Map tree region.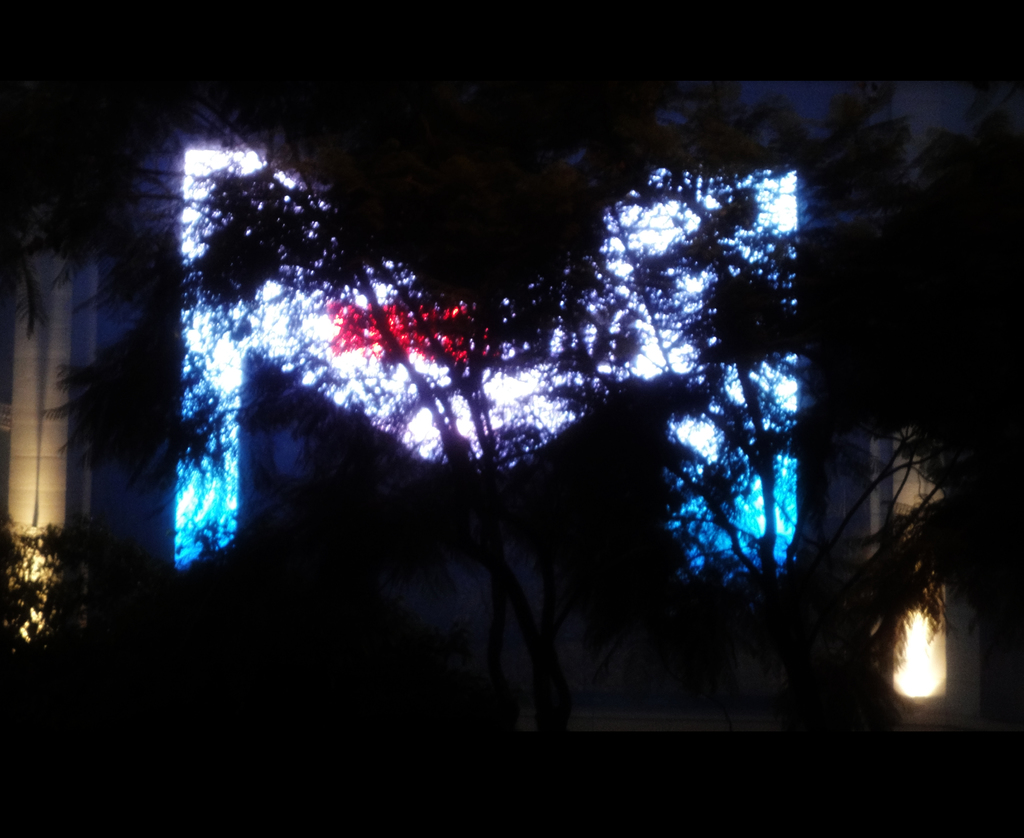
Mapped to (0, 12, 1023, 837).
